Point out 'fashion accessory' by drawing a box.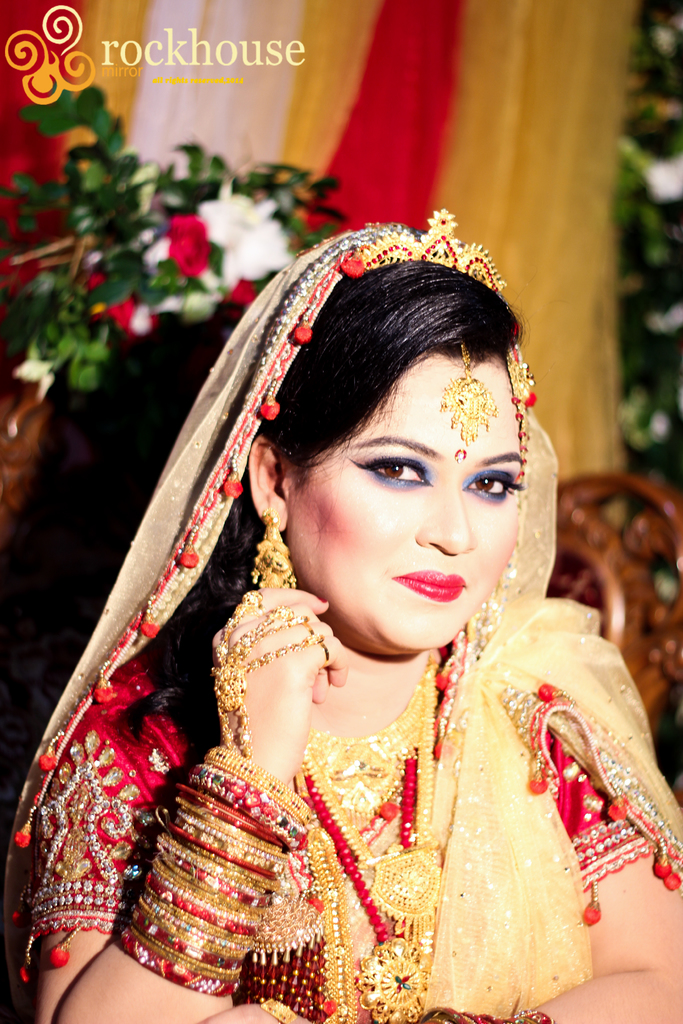
(left=358, top=216, right=497, bottom=301).
